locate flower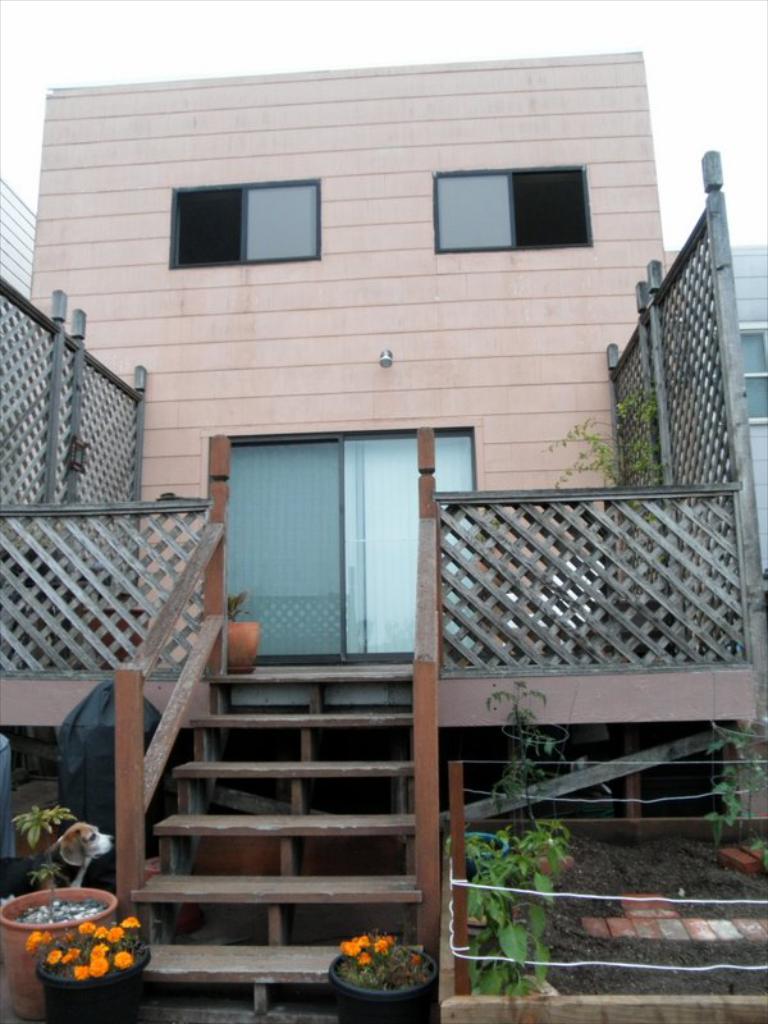
{"left": 93, "top": 943, "right": 105, "bottom": 956}
